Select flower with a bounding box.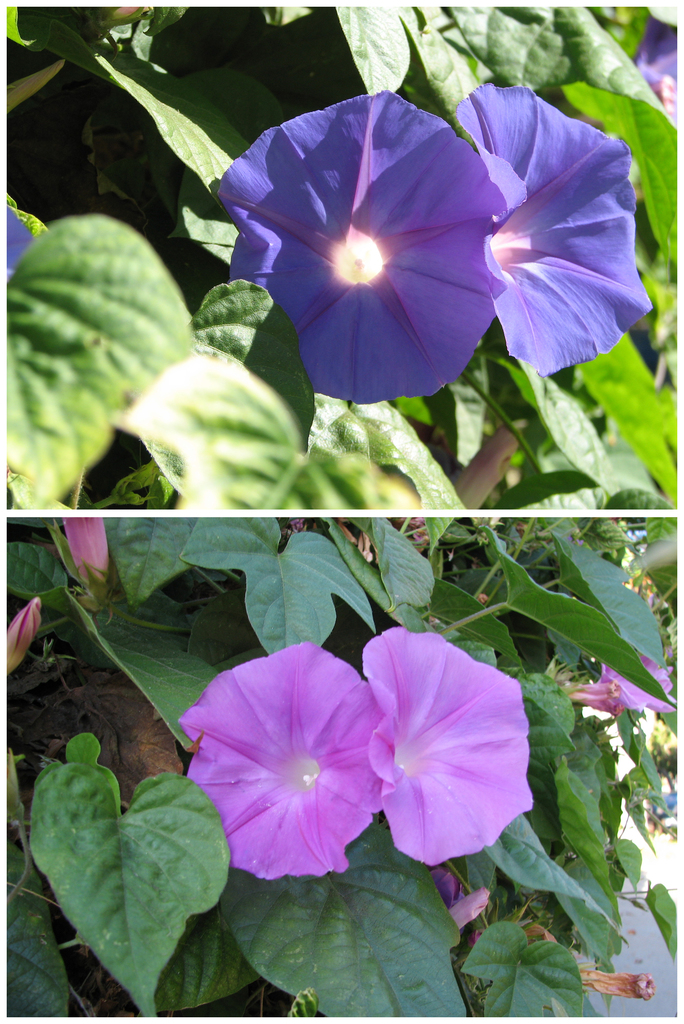
<region>455, 80, 649, 372</region>.
